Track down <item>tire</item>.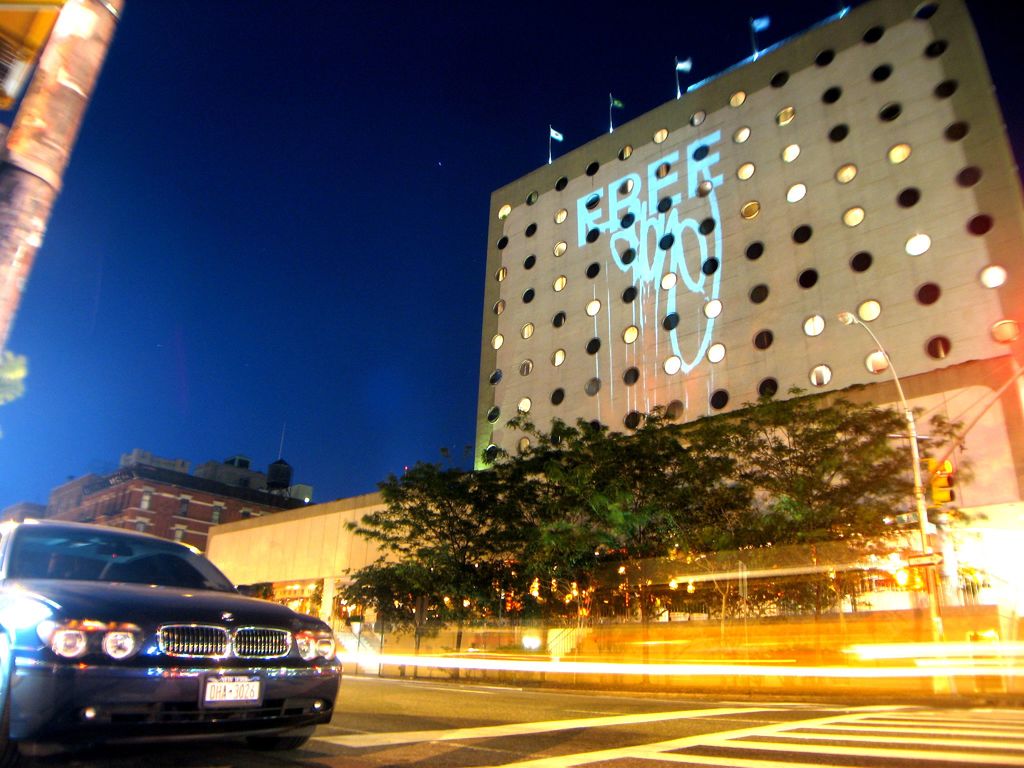
Tracked to {"left": 263, "top": 712, "right": 323, "bottom": 756}.
